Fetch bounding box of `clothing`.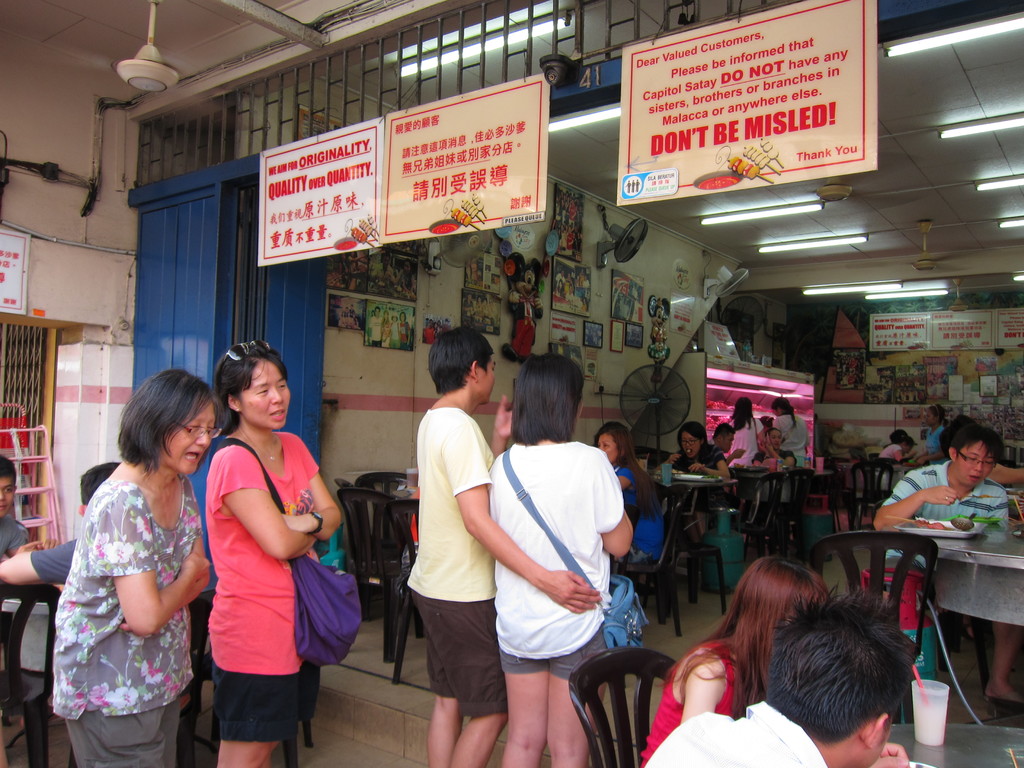
Bbox: bbox=(639, 637, 747, 760).
